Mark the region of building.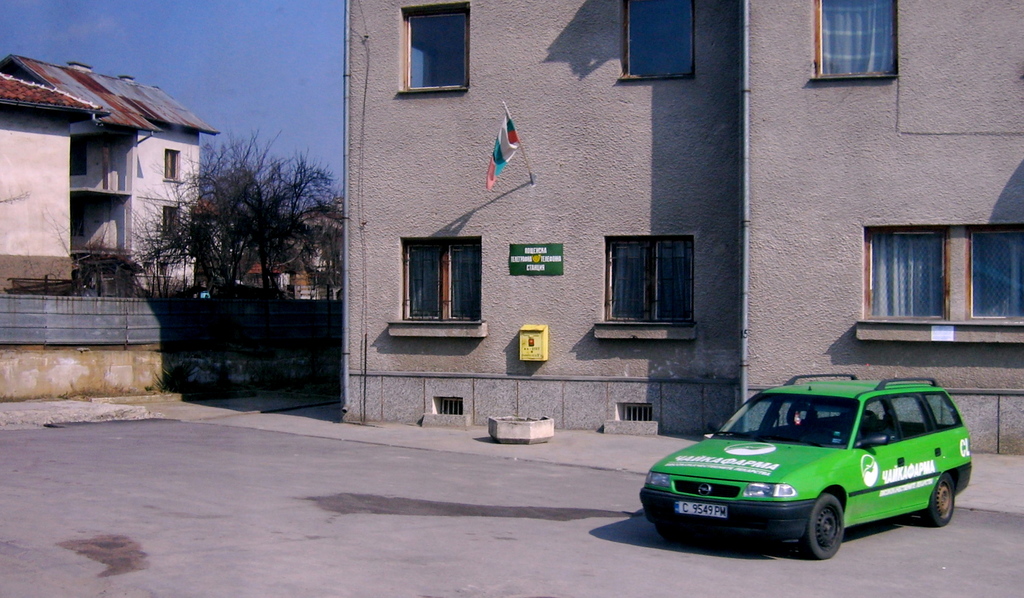
Region: {"x1": 0, "y1": 54, "x2": 224, "y2": 326}.
